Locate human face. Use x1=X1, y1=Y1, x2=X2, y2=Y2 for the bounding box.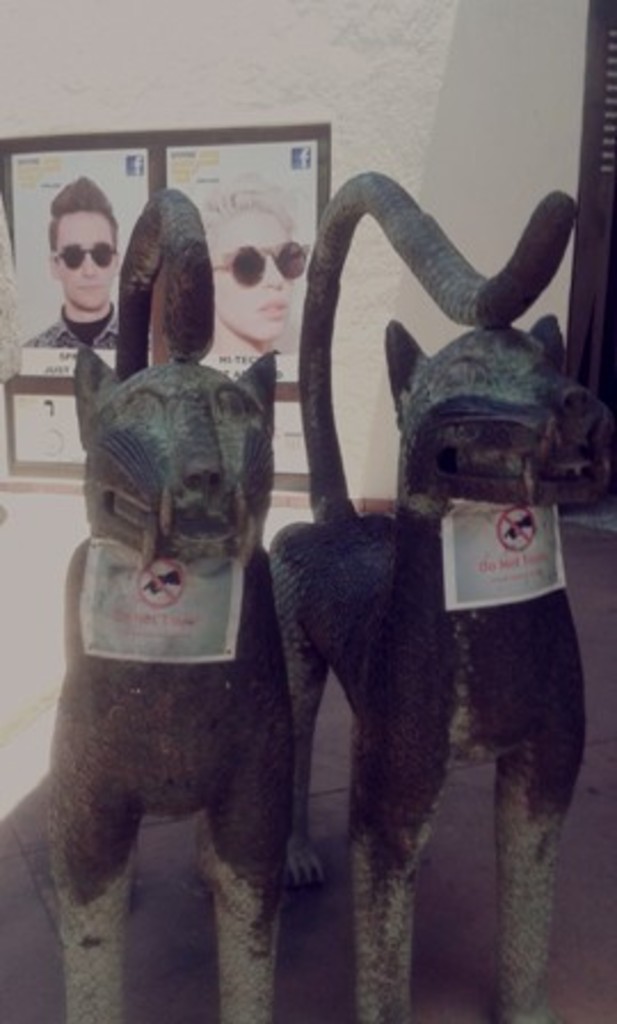
x1=57, y1=215, x2=114, y2=309.
